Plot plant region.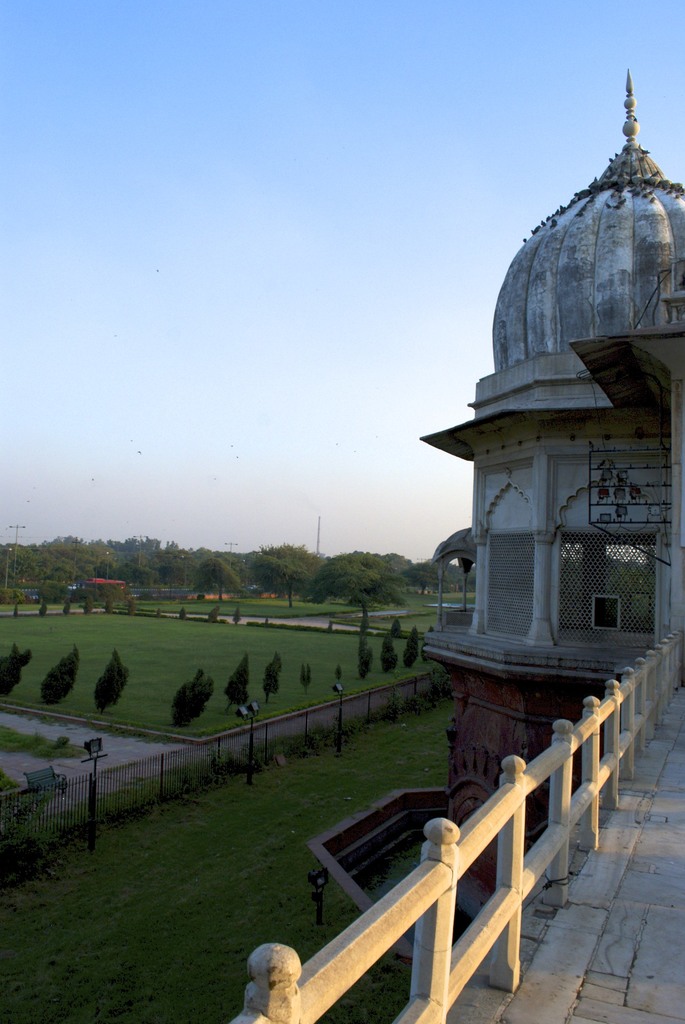
Plotted at l=256, t=653, r=282, b=702.
